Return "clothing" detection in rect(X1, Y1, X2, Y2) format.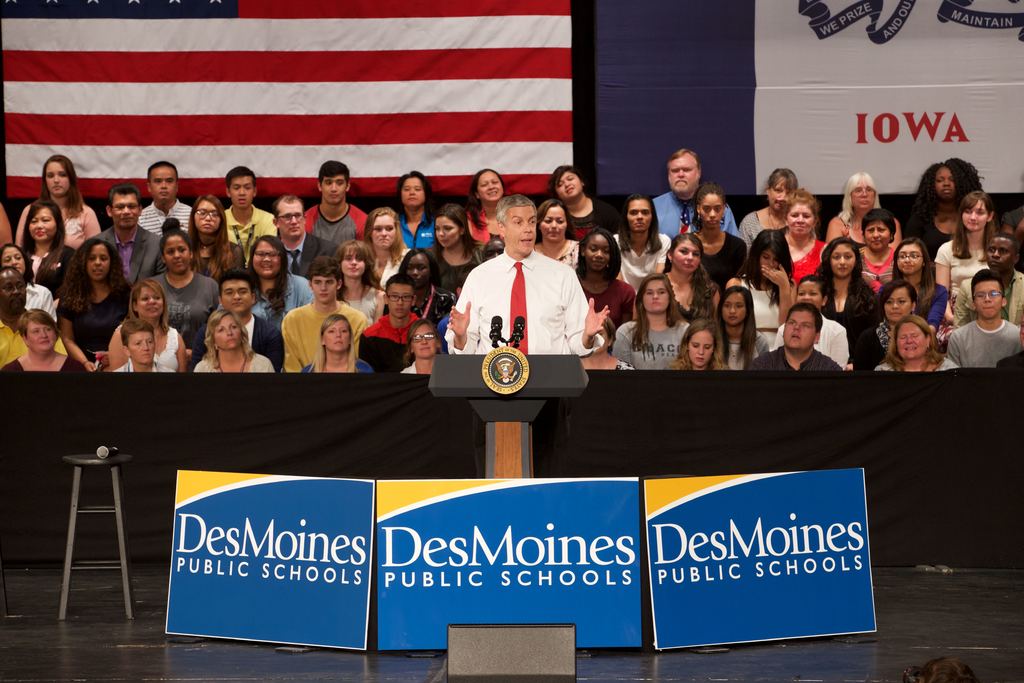
rect(24, 281, 59, 324).
